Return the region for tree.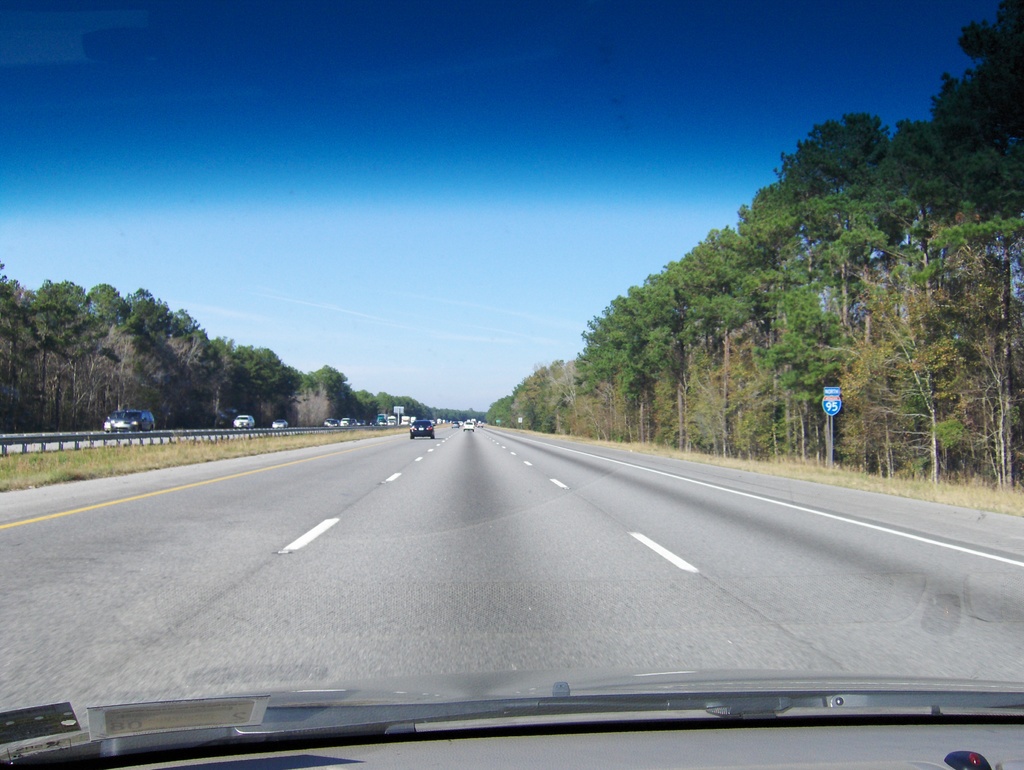
573, 0, 1022, 495.
